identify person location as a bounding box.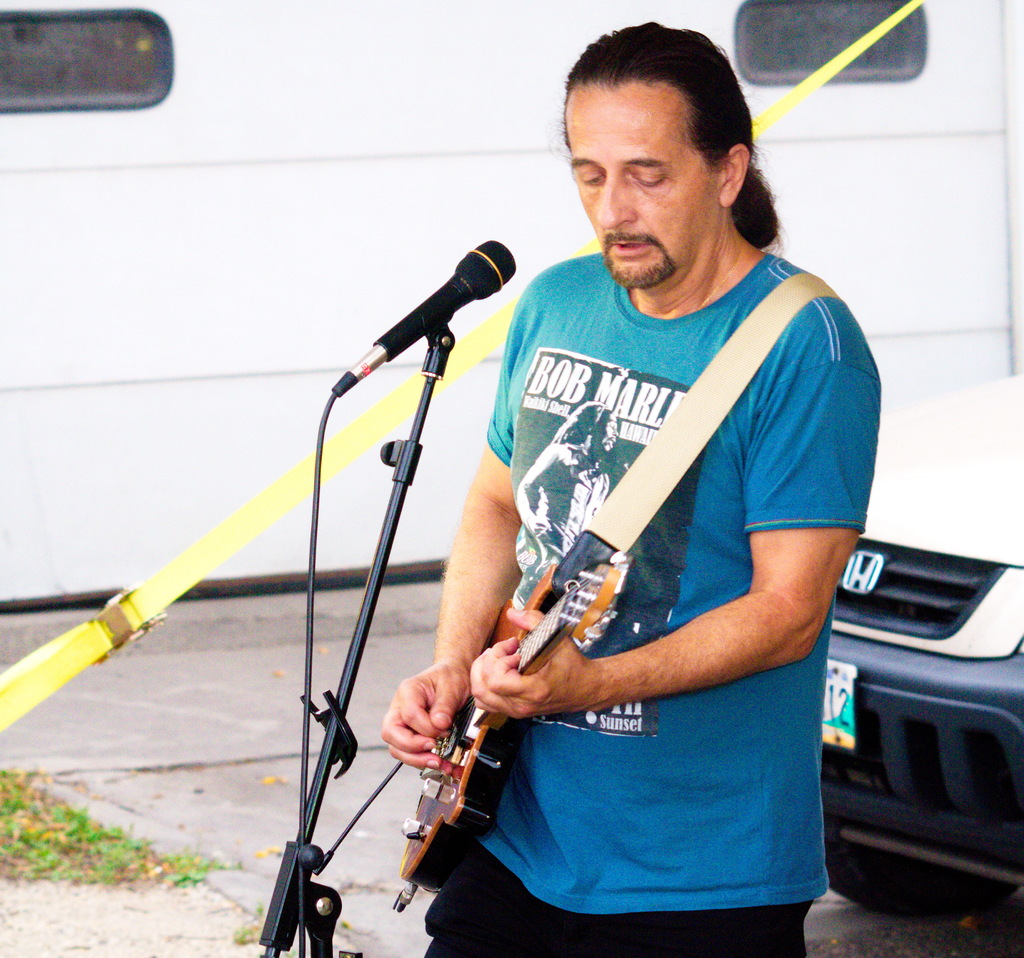
{"x1": 376, "y1": 17, "x2": 886, "y2": 957}.
